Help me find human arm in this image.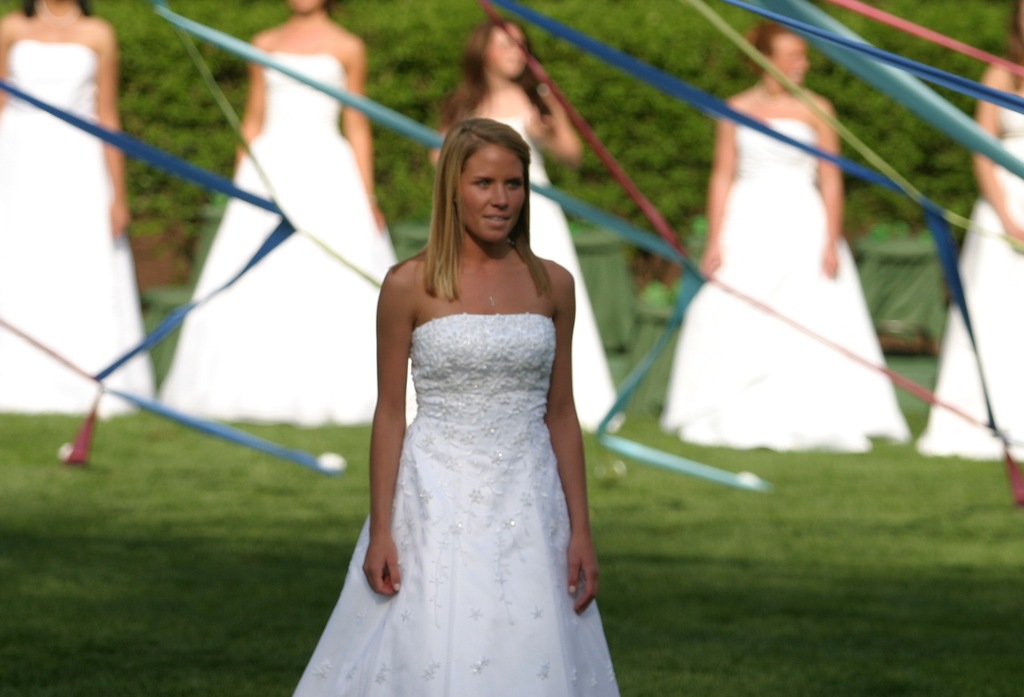
Found it: bbox(974, 63, 1023, 238).
